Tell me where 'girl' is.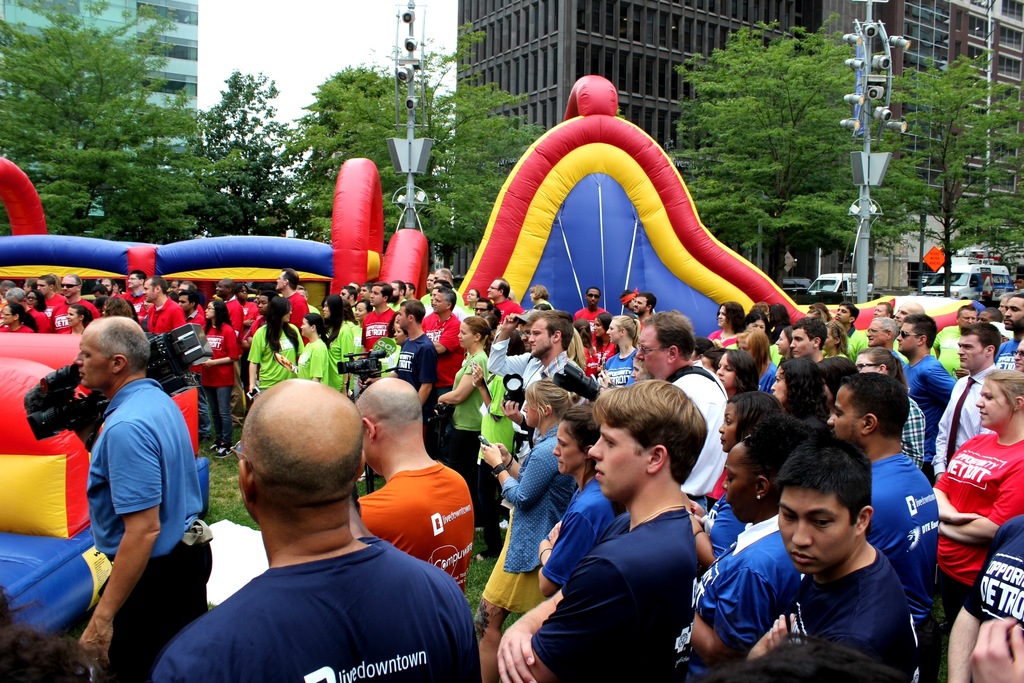
'girl' is at <bbox>476, 379, 563, 682</bbox>.
